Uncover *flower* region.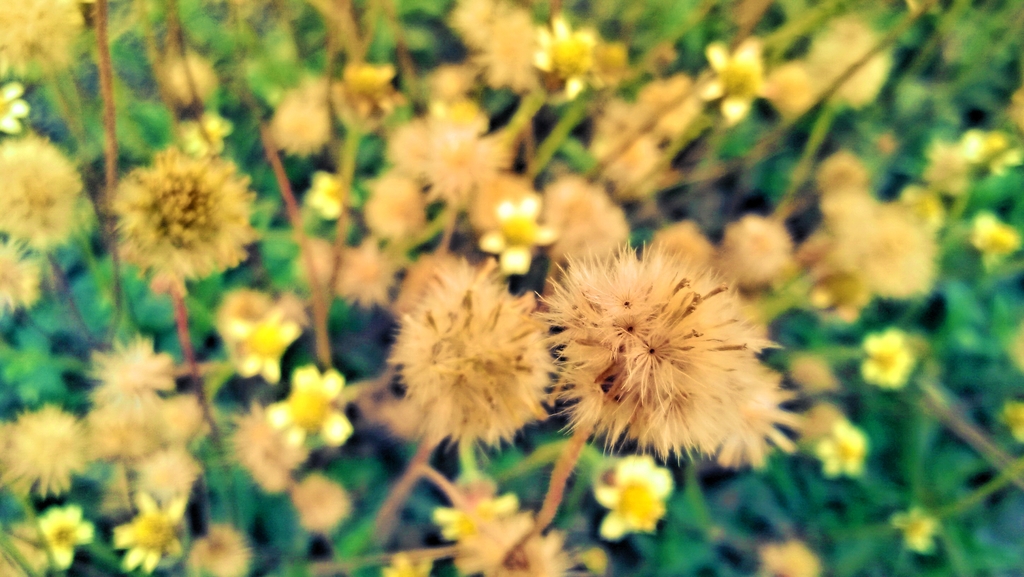
Uncovered: <region>502, 232, 790, 477</region>.
